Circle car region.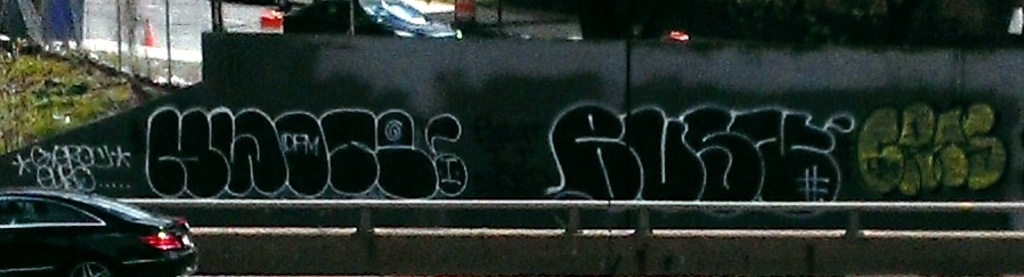
Region: BBox(7, 171, 205, 266).
